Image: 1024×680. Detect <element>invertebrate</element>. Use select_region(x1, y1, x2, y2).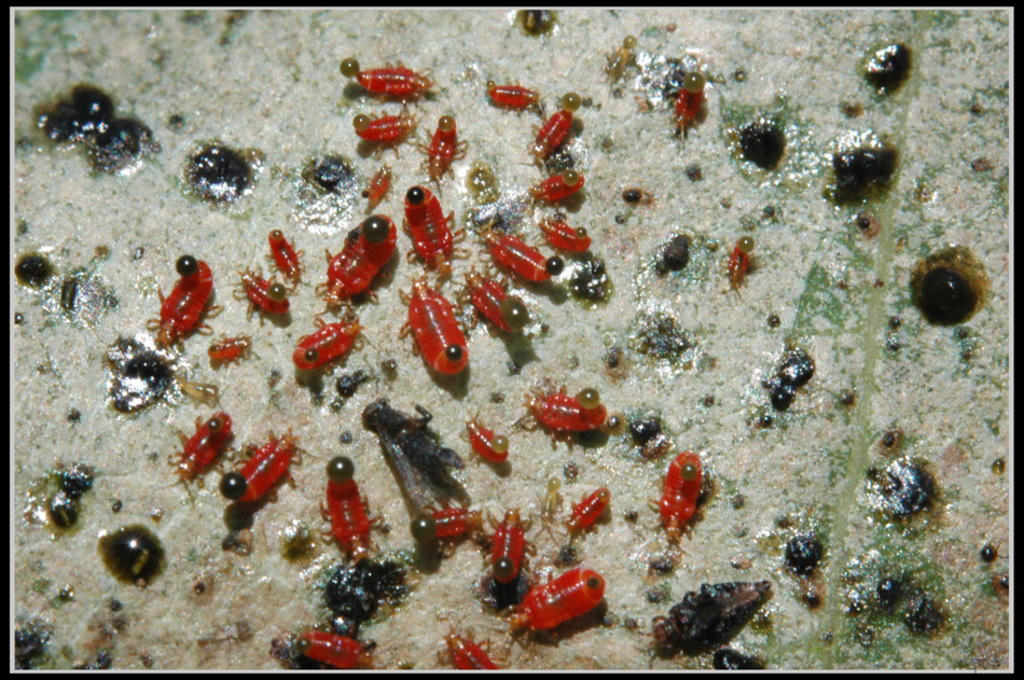
select_region(419, 113, 470, 186).
